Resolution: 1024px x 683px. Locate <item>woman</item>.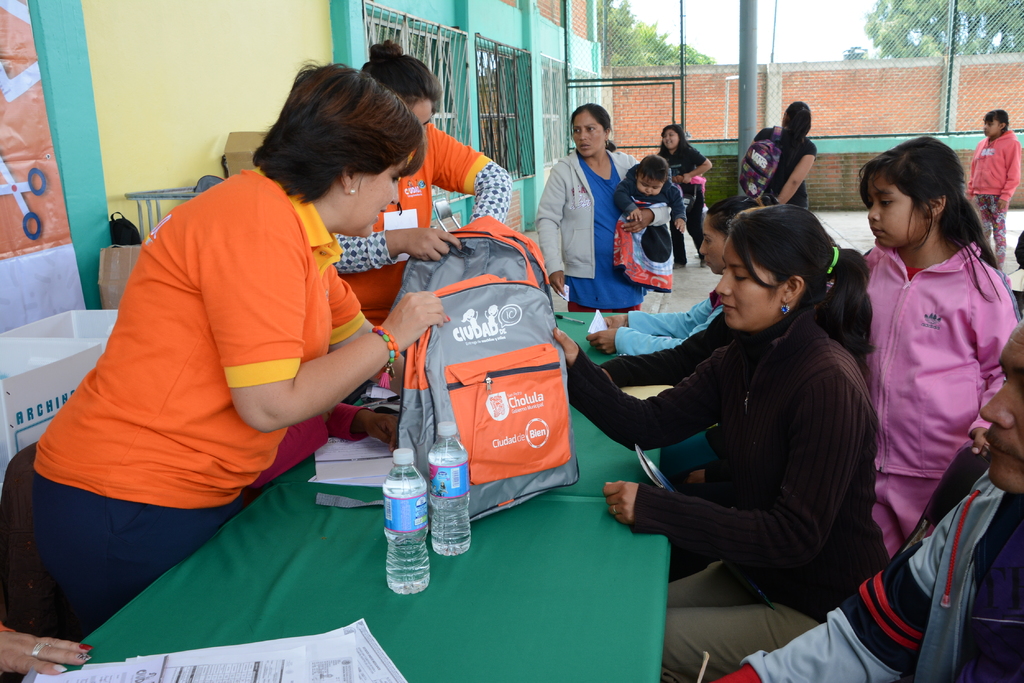
x1=584 y1=188 x2=780 y2=487.
